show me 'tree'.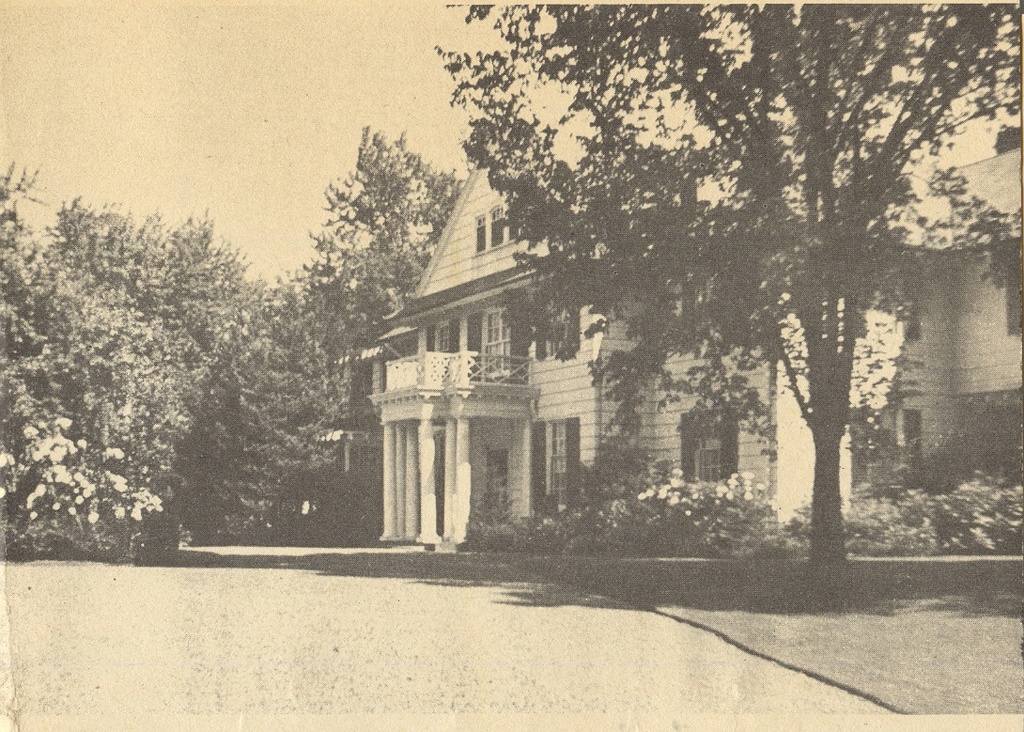
'tree' is here: l=435, t=0, r=1023, b=560.
